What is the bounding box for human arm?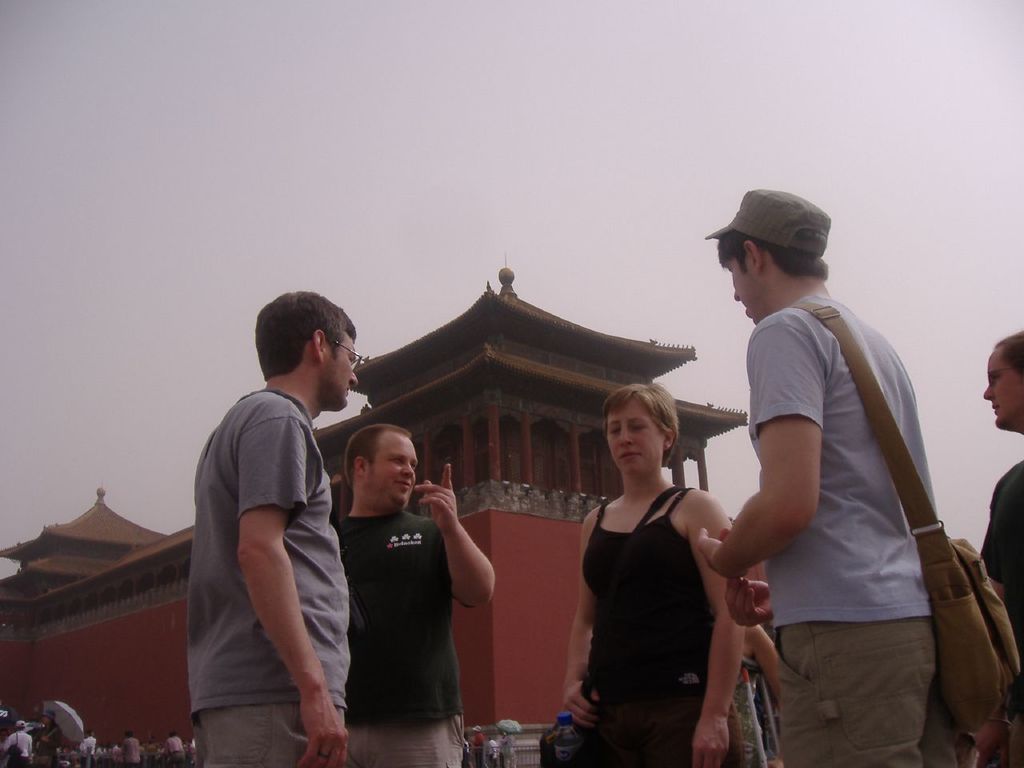
[left=410, top=452, right=502, bottom=622].
